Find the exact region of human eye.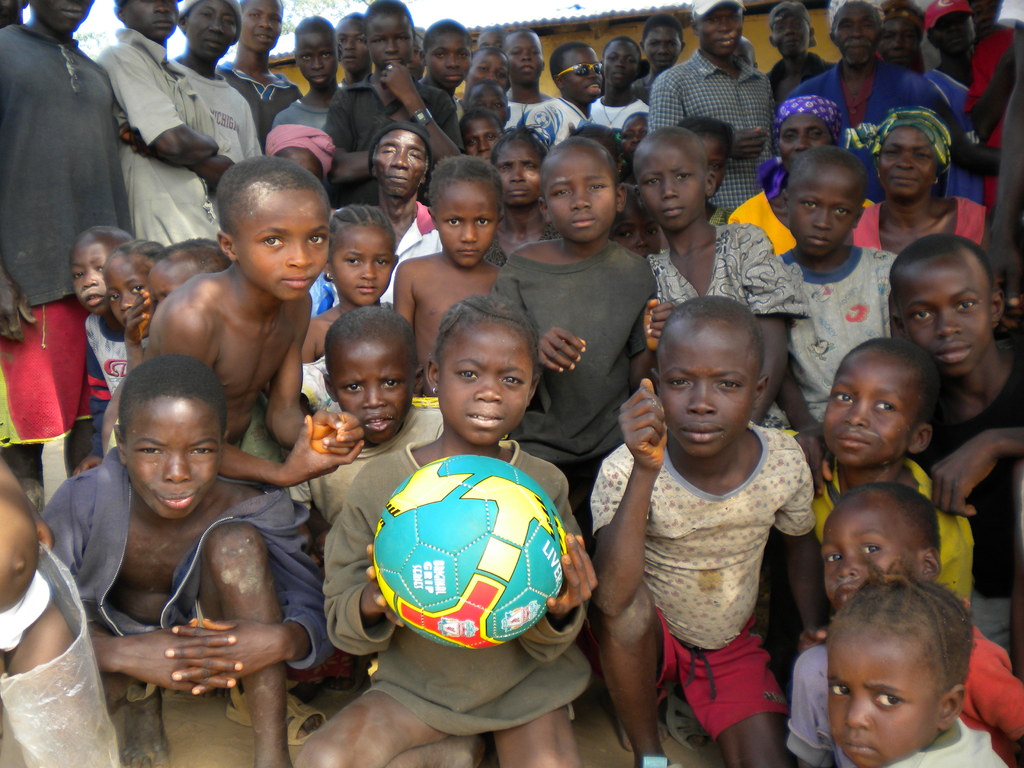
Exact region: x1=882 y1=31 x2=893 y2=41.
